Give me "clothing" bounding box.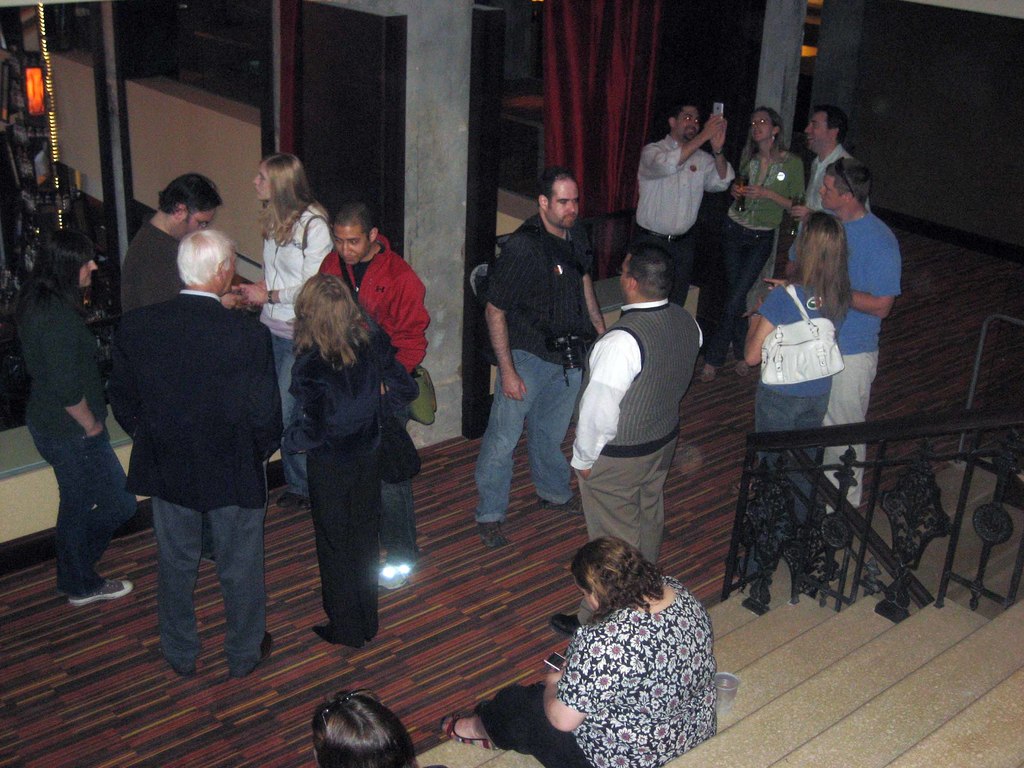
<box>479,580,726,767</box>.
